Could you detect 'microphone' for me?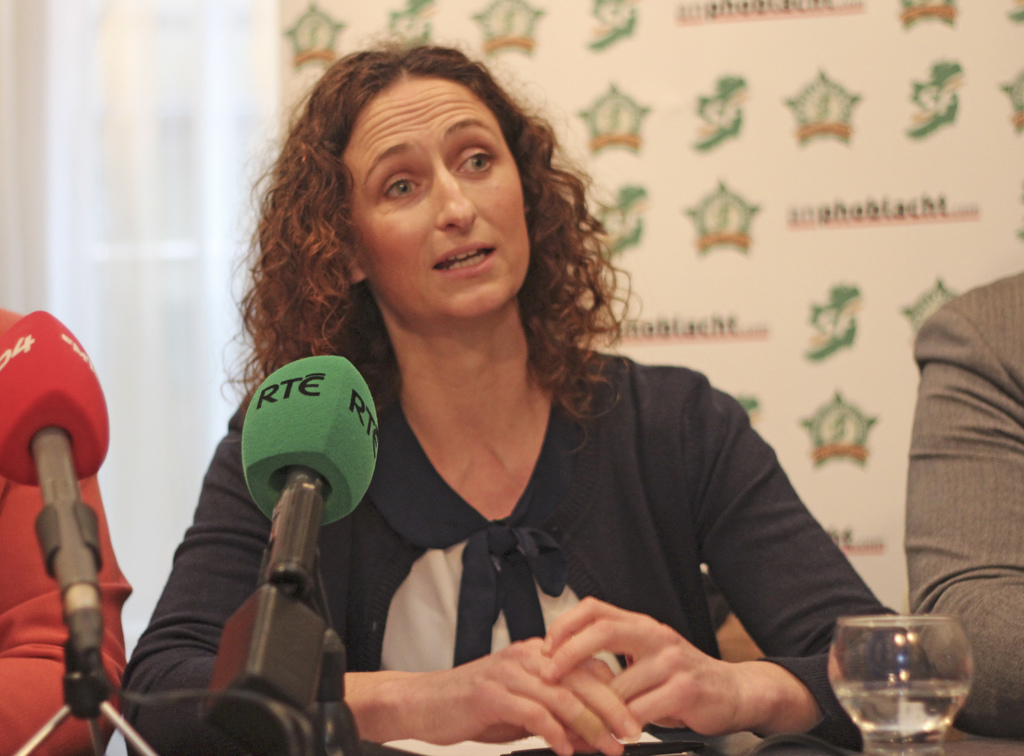
Detection result: pyautogui.locateOnScreen(0, 298, 117, 709).
